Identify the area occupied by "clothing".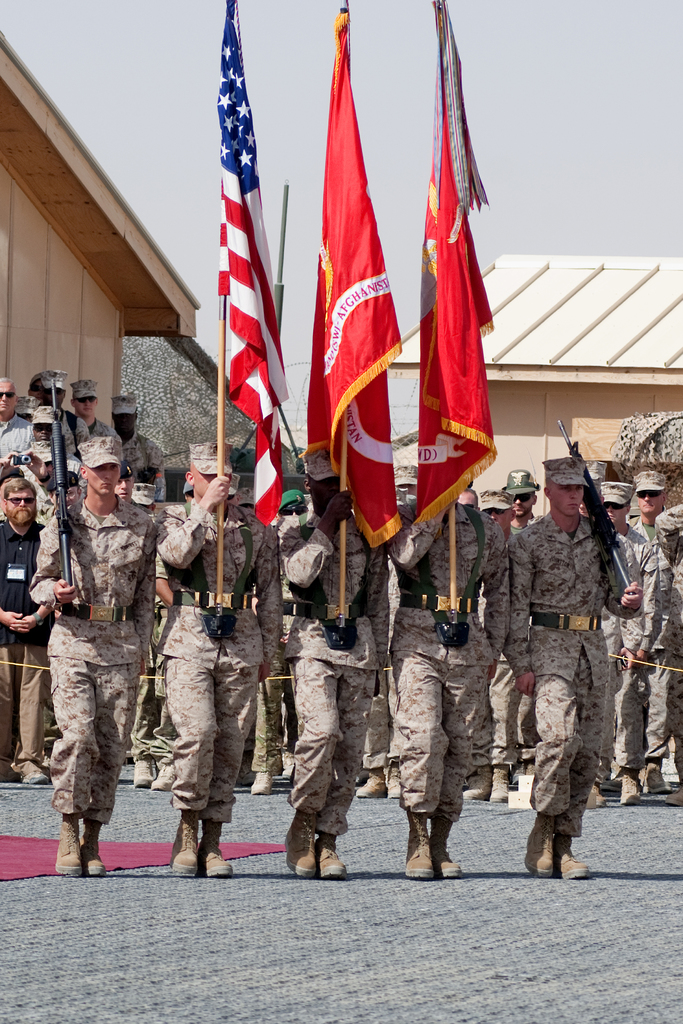
Area: pyautogui.locateOnScreen(627, 476, 674, 503).
